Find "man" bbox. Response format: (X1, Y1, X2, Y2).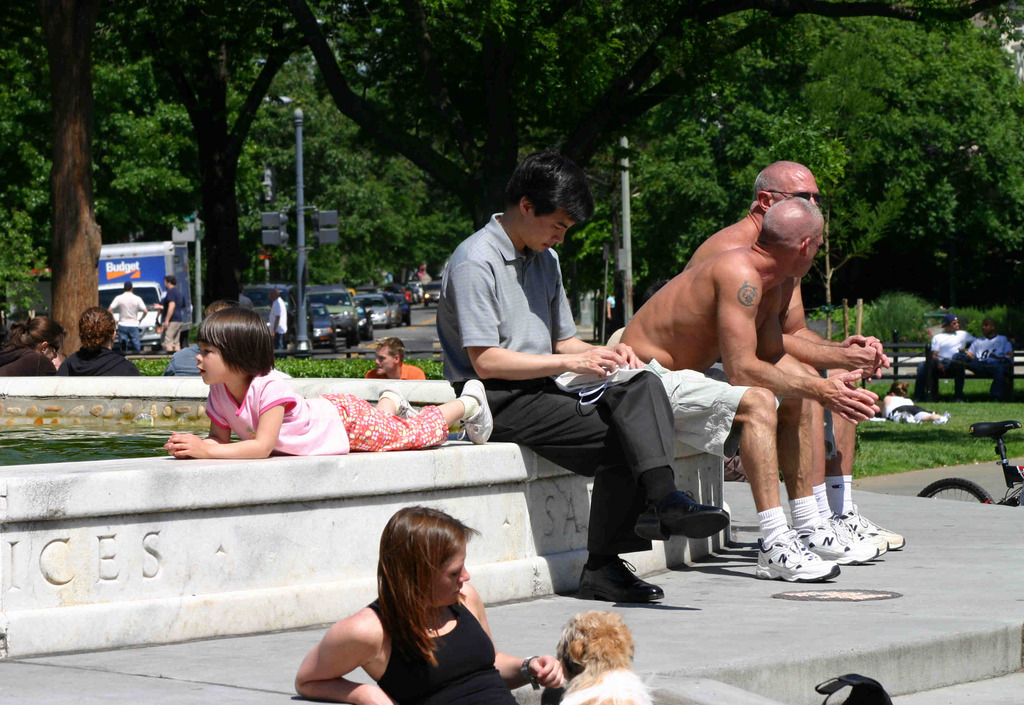
(107, 277, 150, 353).
